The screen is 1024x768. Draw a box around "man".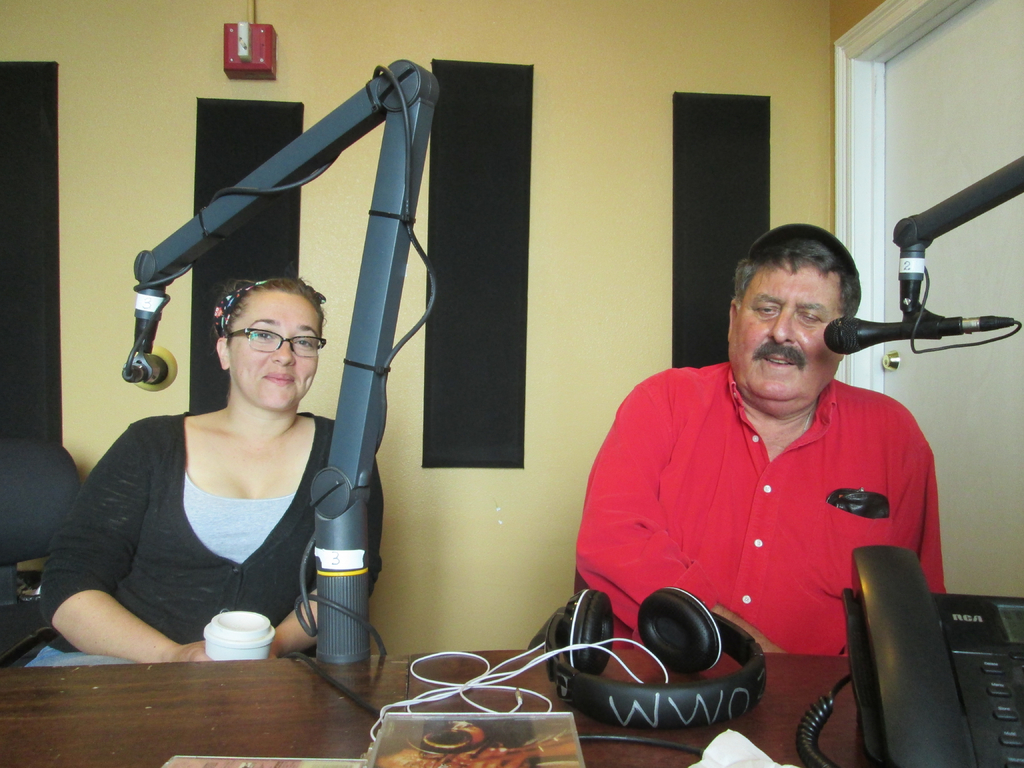
bbox=[583, 228, 987, 713].
